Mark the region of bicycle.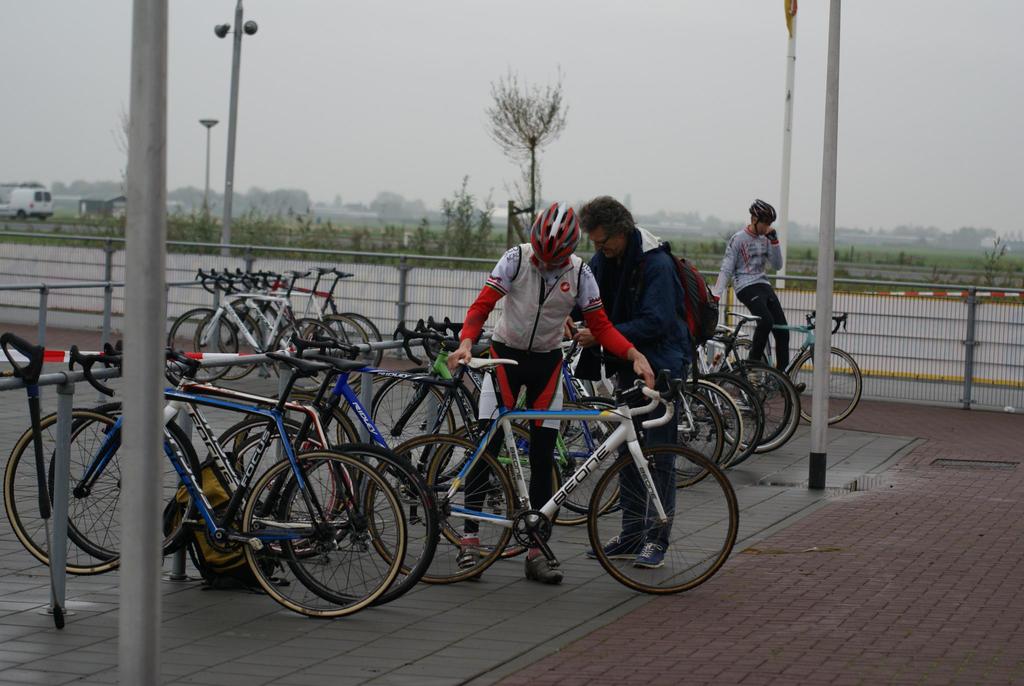
Region: [9,391,409,610].
